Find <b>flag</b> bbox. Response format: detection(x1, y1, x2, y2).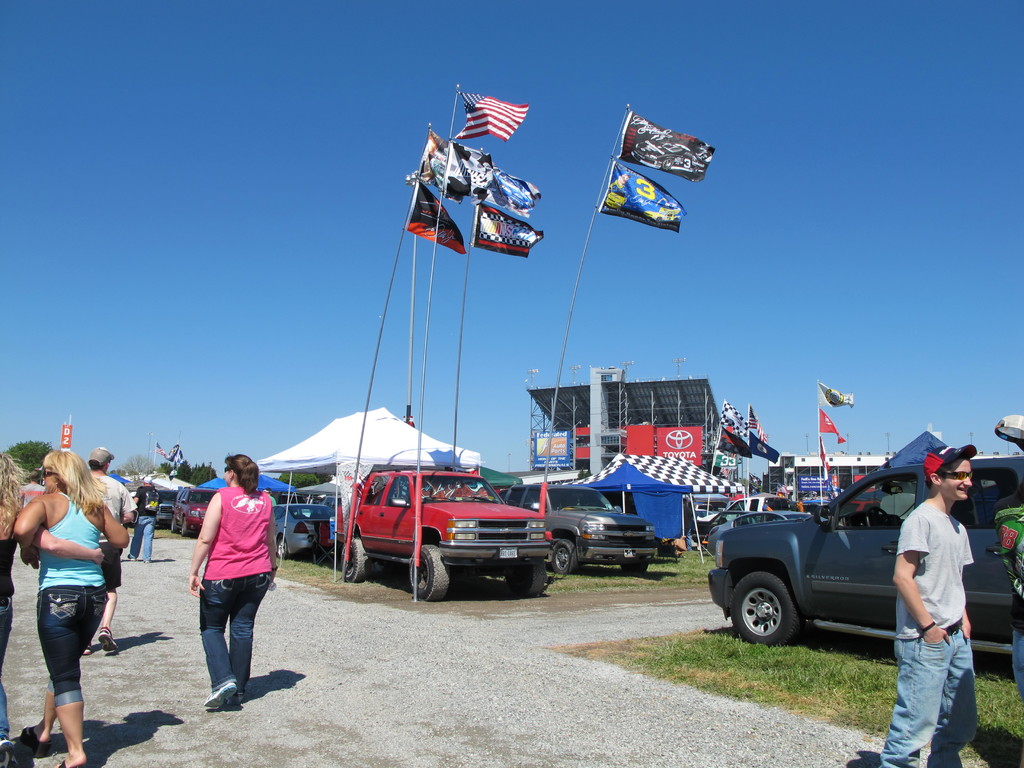
detection(465, 202, 548, 265).
